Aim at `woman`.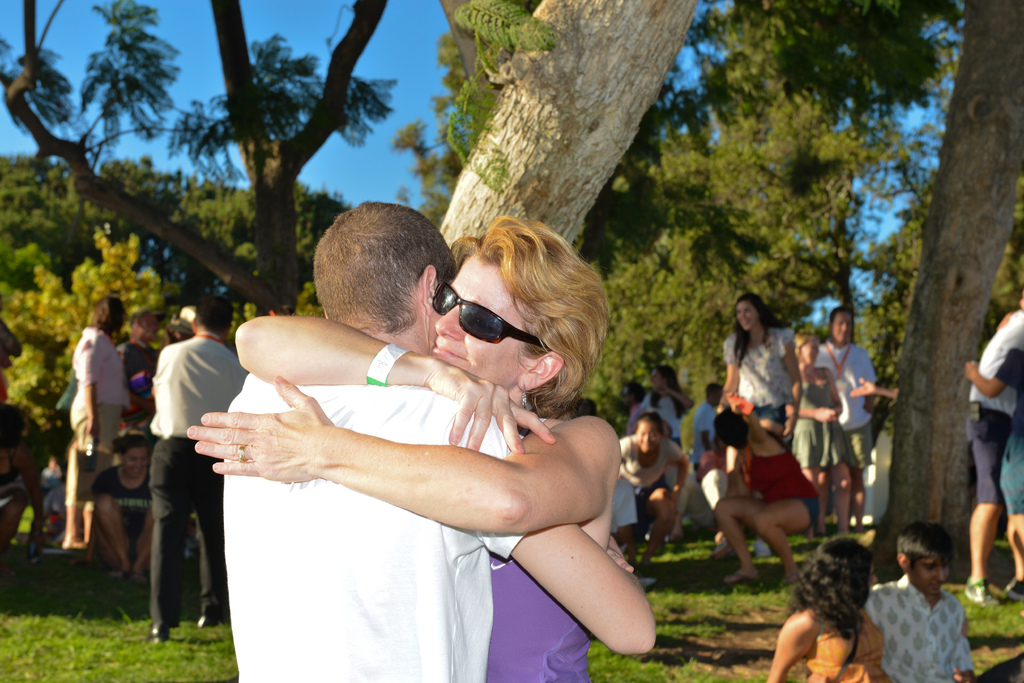
Aimed at bbox=(163, 220, 653, 679).
